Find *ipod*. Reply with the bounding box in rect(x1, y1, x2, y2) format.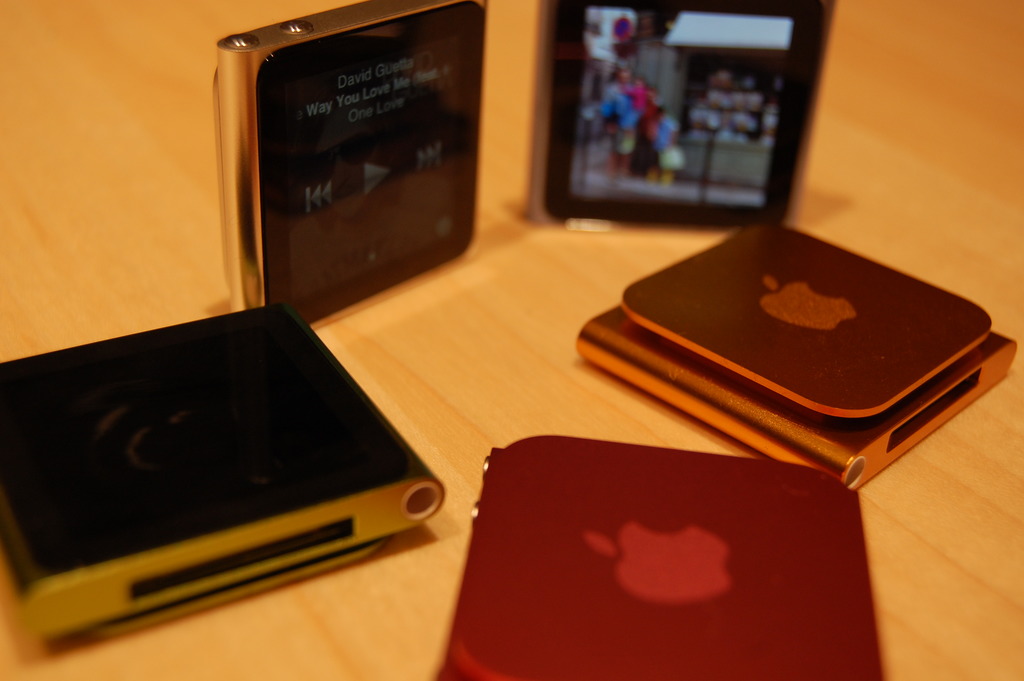
rect(532, 0, 829, 233).
